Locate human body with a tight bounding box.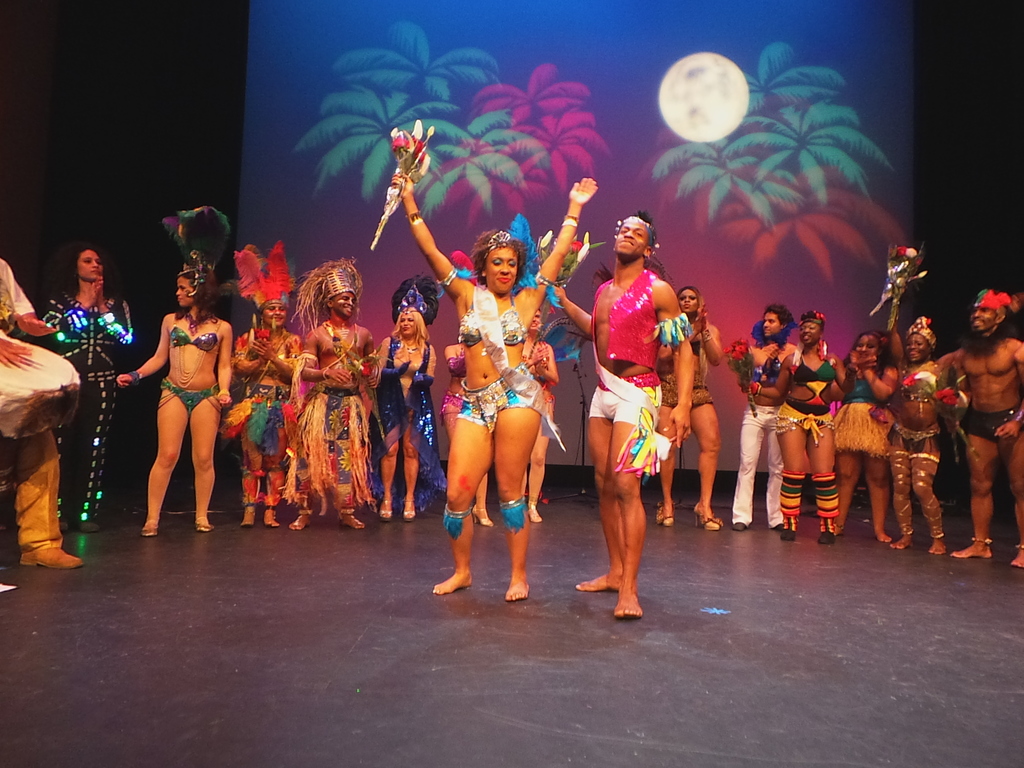
(x1=876, y1=314, x2=946, y2=563).
